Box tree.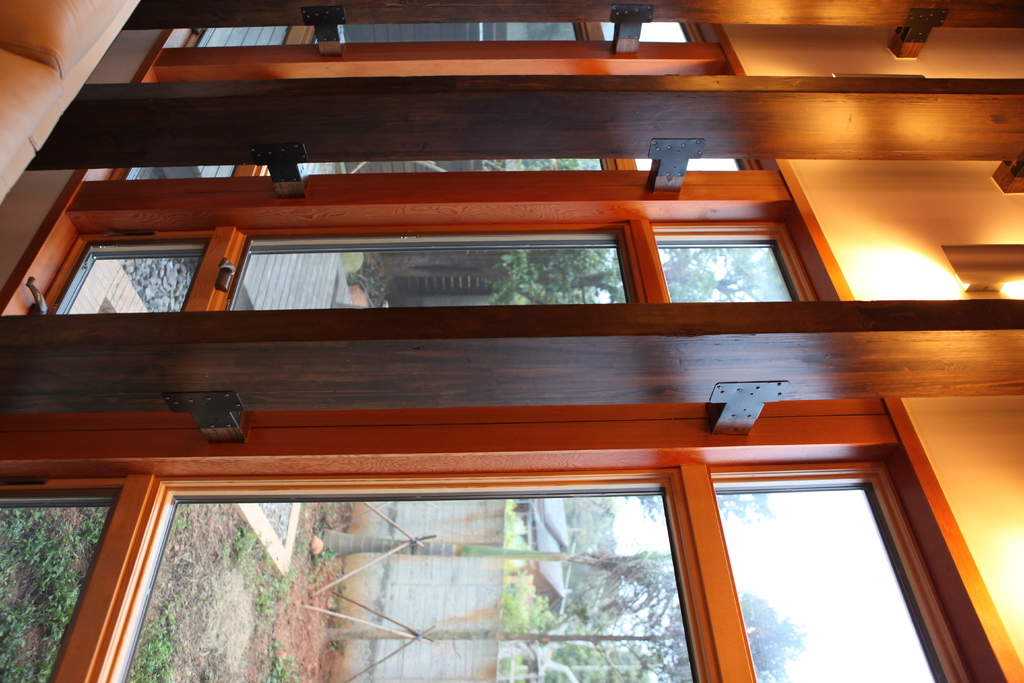
342, 245, 791, 309.
